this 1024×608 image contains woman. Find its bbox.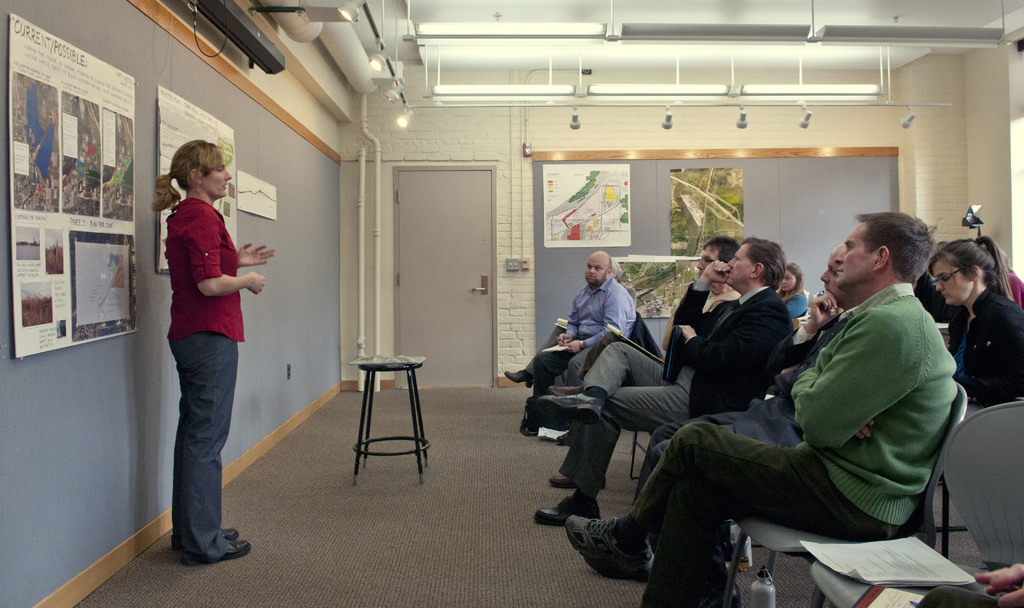
locate(775, 264, 810, 325).
